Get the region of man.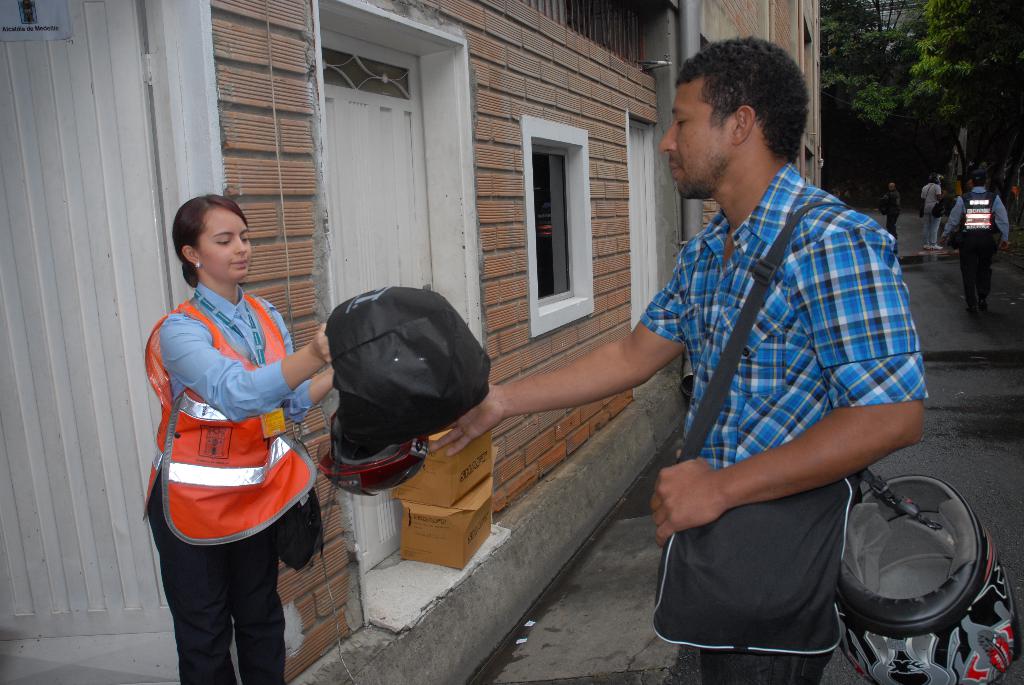
[x1=940, y1=168, x2=1009, y2=311].
